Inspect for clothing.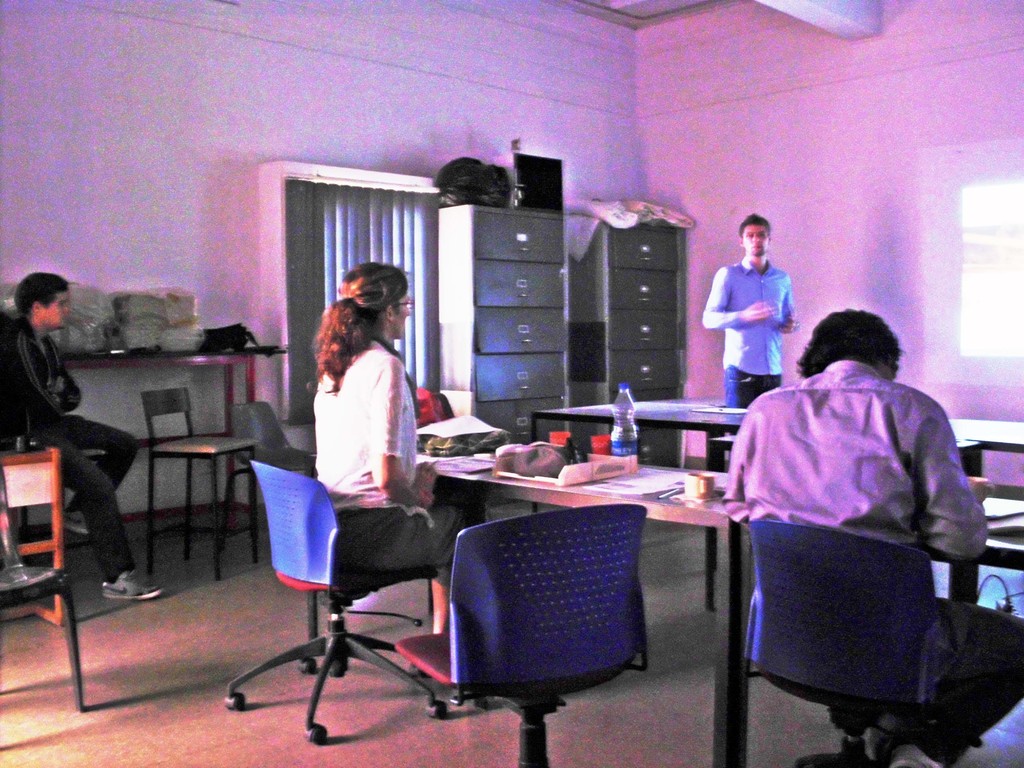
Inspection: box=[716, 241, 804, 383].
